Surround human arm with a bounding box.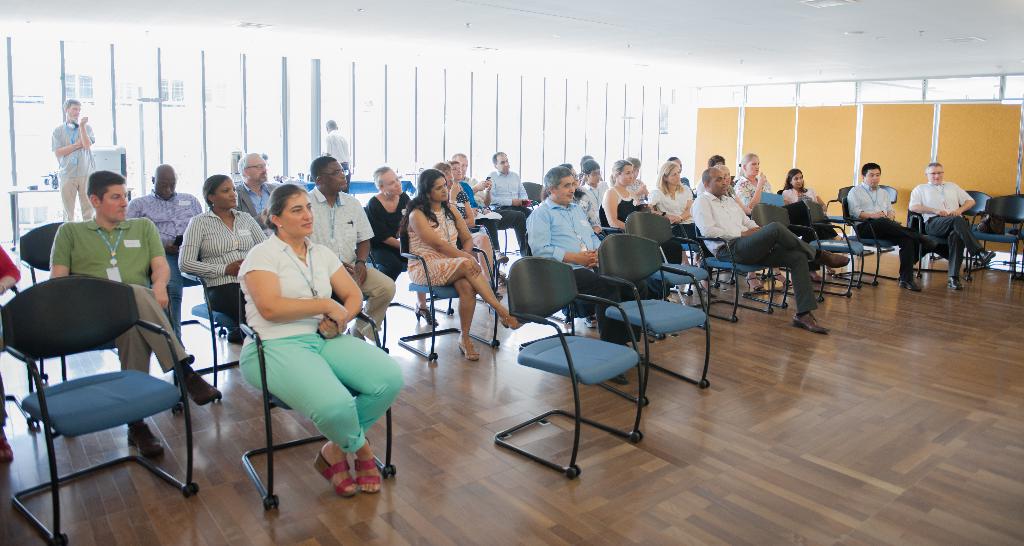
<bbox>955, 183, 976, 219</bbox>.
